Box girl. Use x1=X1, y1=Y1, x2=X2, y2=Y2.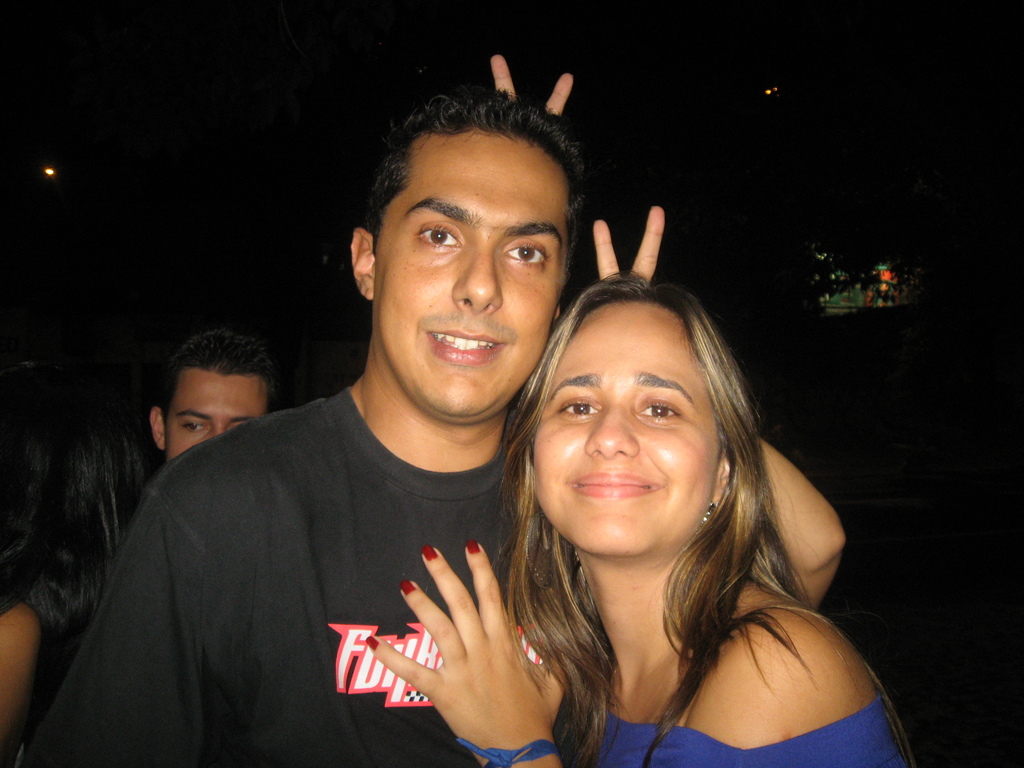
x1=429, y1=252, x2=883, y2=760.
